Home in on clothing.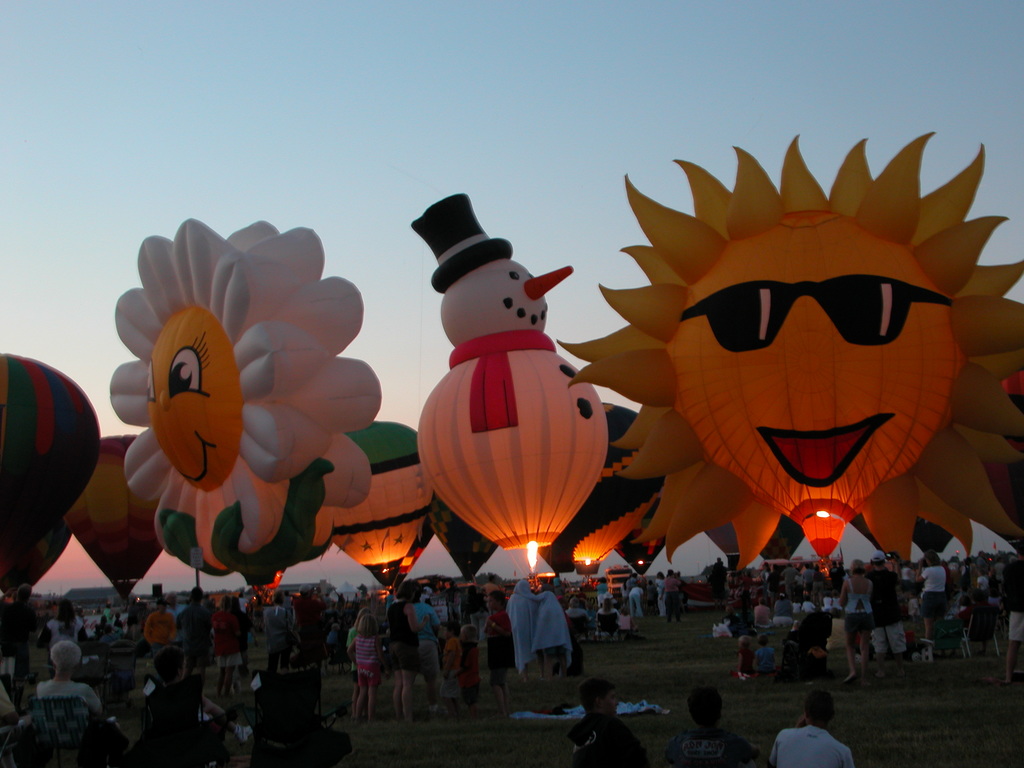
Homed in at pyautogui.locateOnScreen(351, 634, 386, 691).
